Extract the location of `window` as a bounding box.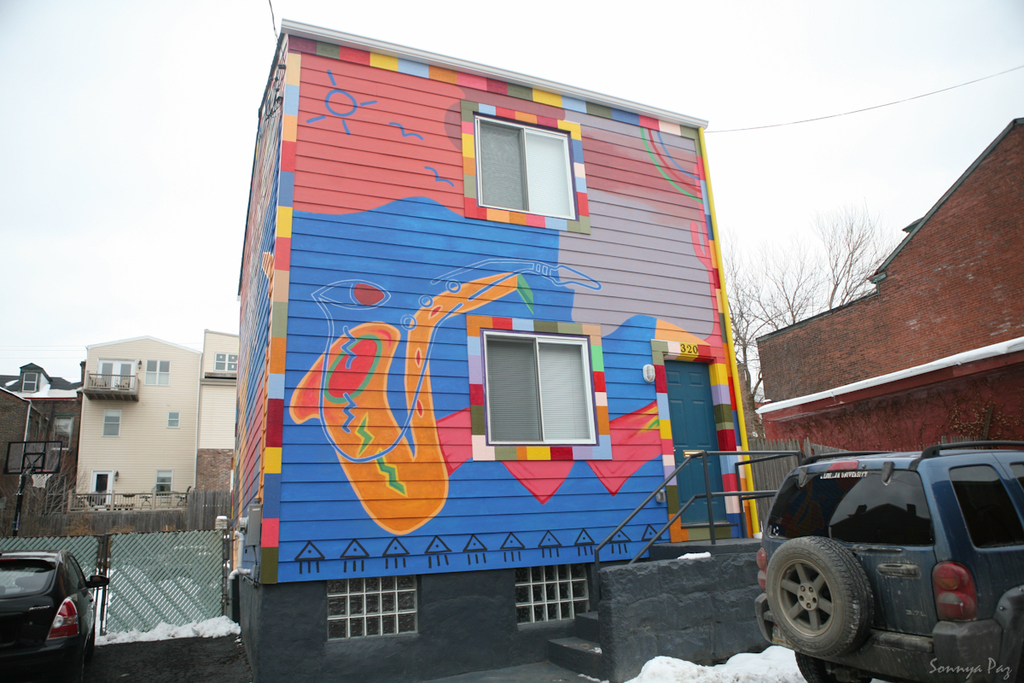
region(476, 116, 575, 227).
